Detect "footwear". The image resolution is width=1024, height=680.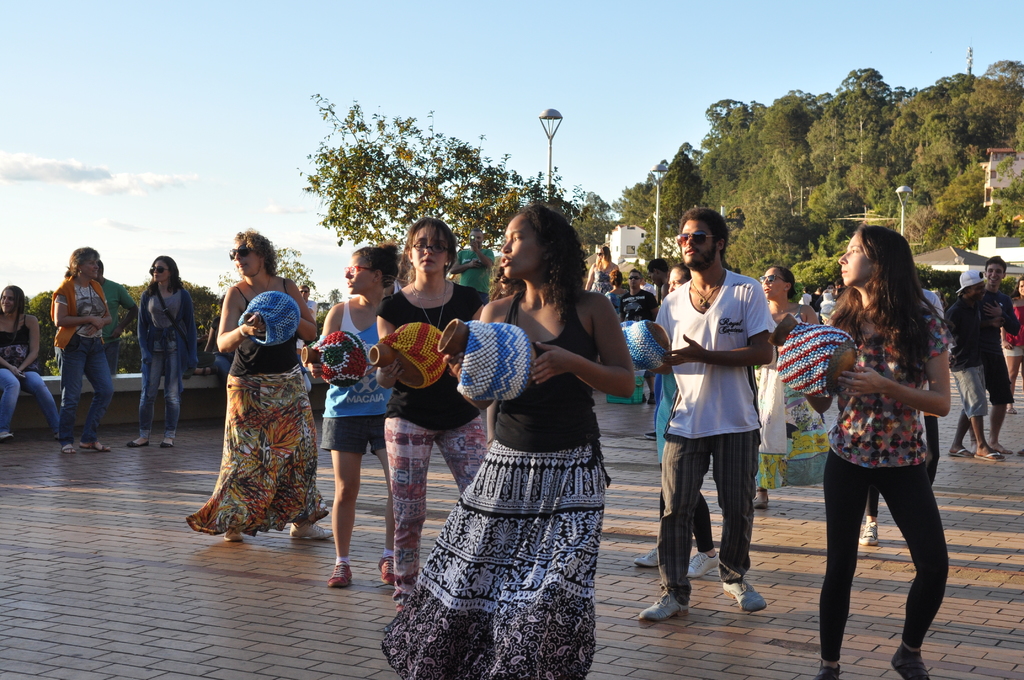
<bbox>646, 430, 658, 440</bbox>.
